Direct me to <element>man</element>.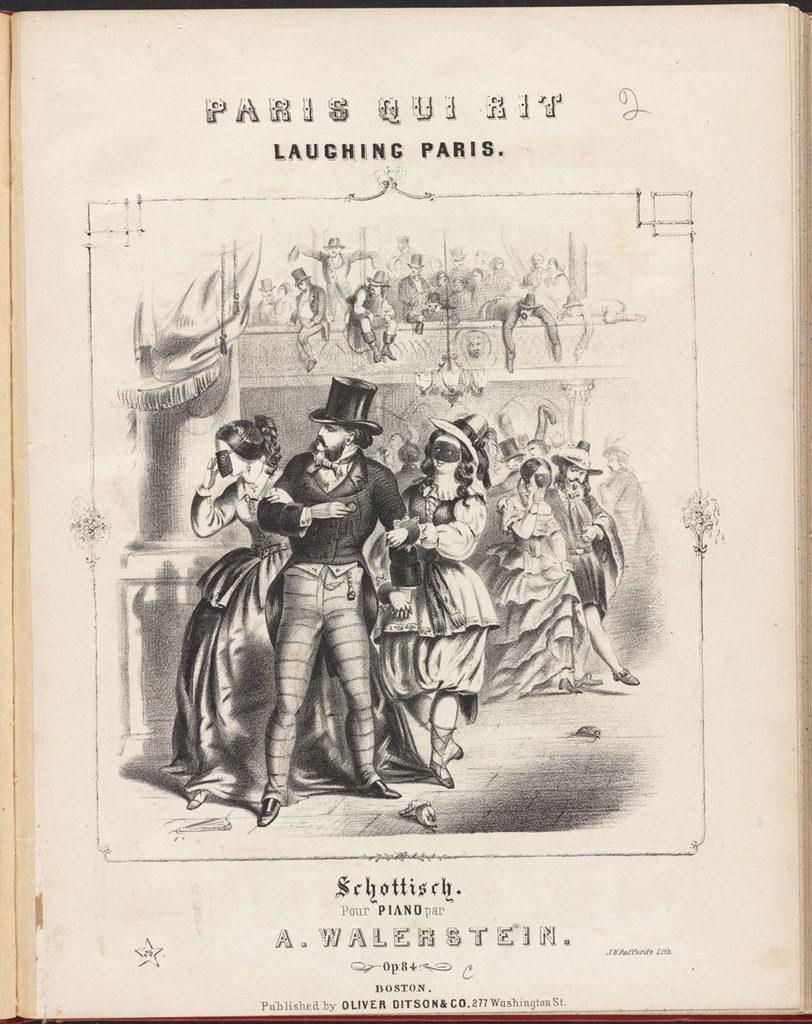
Direction: [left=489, top=433, right=528, bottom=502].
